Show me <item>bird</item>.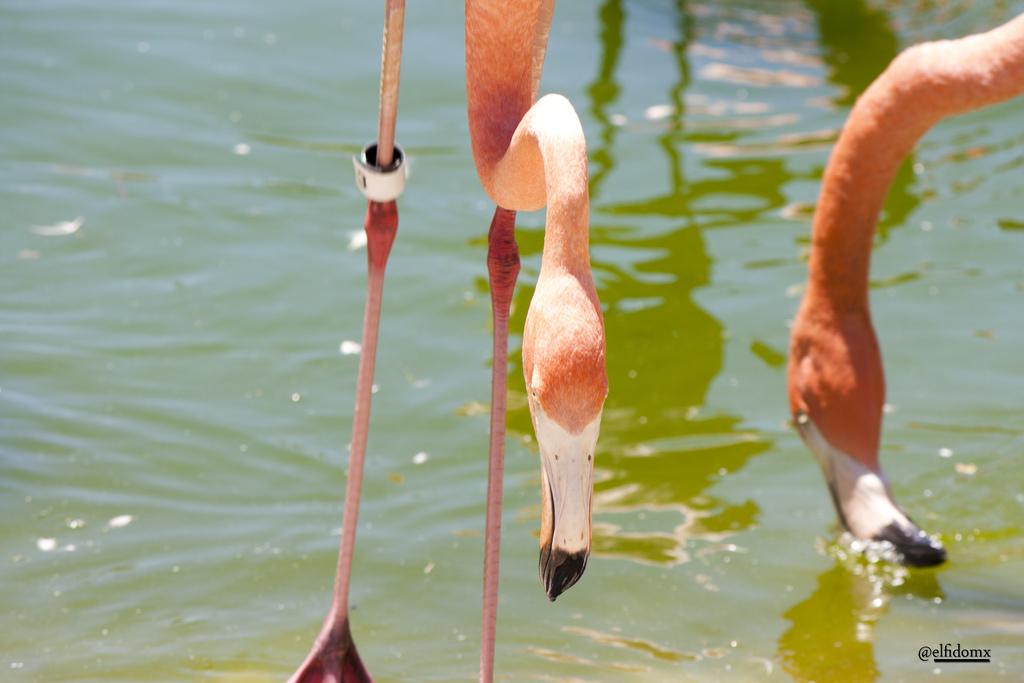
<item>bird</item> is here: [x1=786, y1=7, x2=1023, y2=566].
